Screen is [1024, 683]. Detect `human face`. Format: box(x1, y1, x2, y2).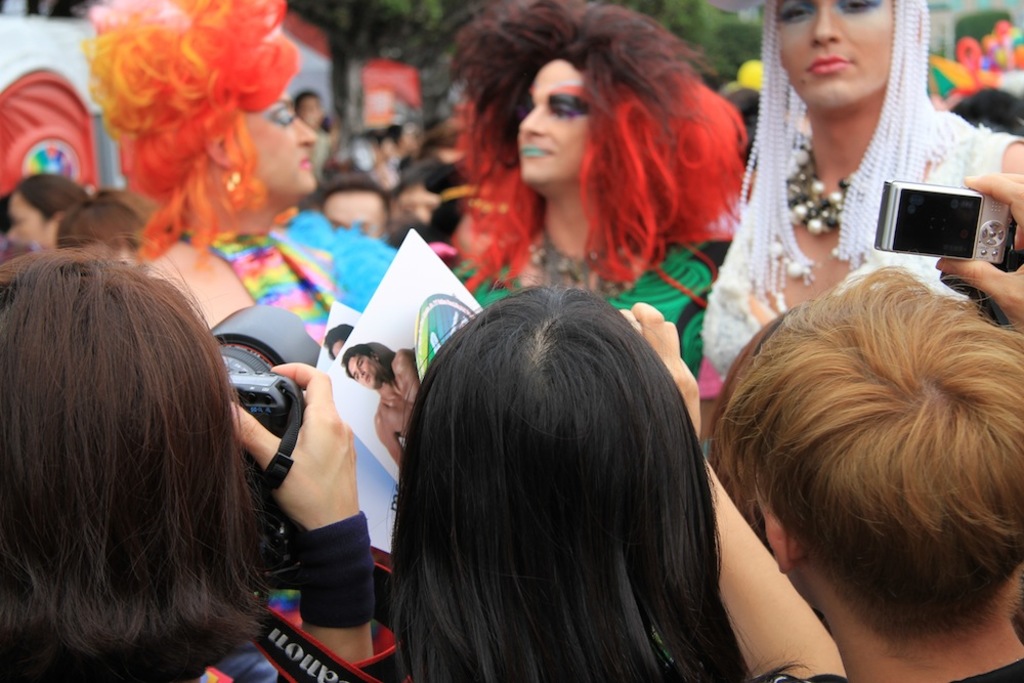
box(8, 191, 54, 245).
